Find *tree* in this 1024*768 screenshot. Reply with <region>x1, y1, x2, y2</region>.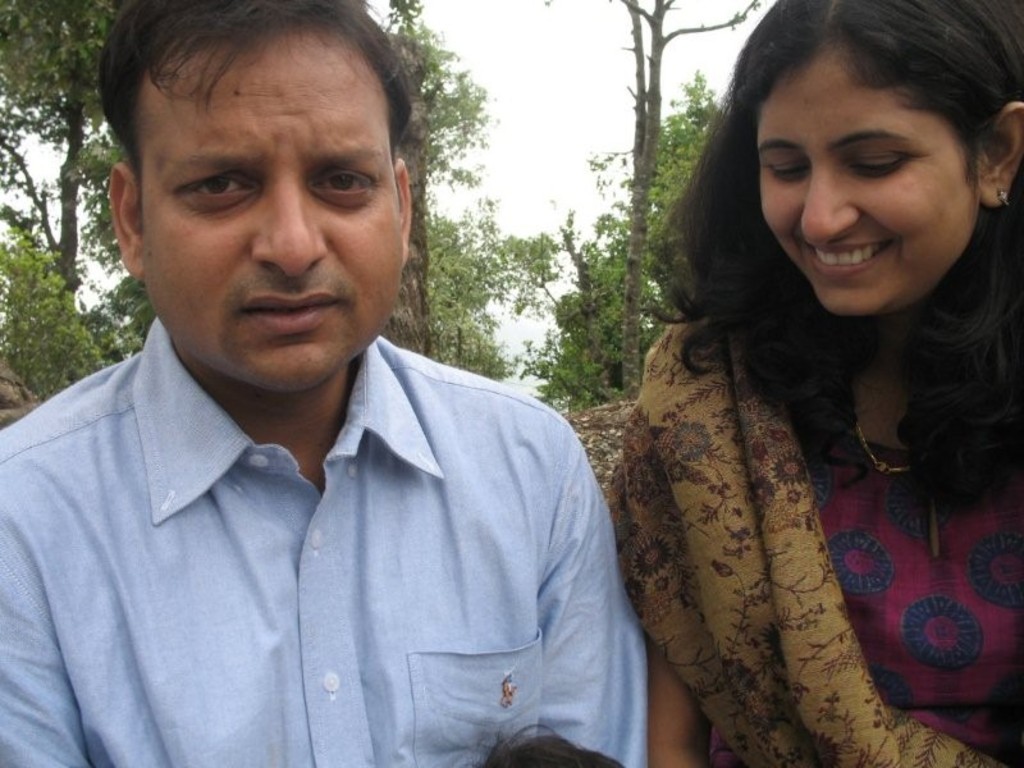
<region>547, 0, 759, 387</region>.
